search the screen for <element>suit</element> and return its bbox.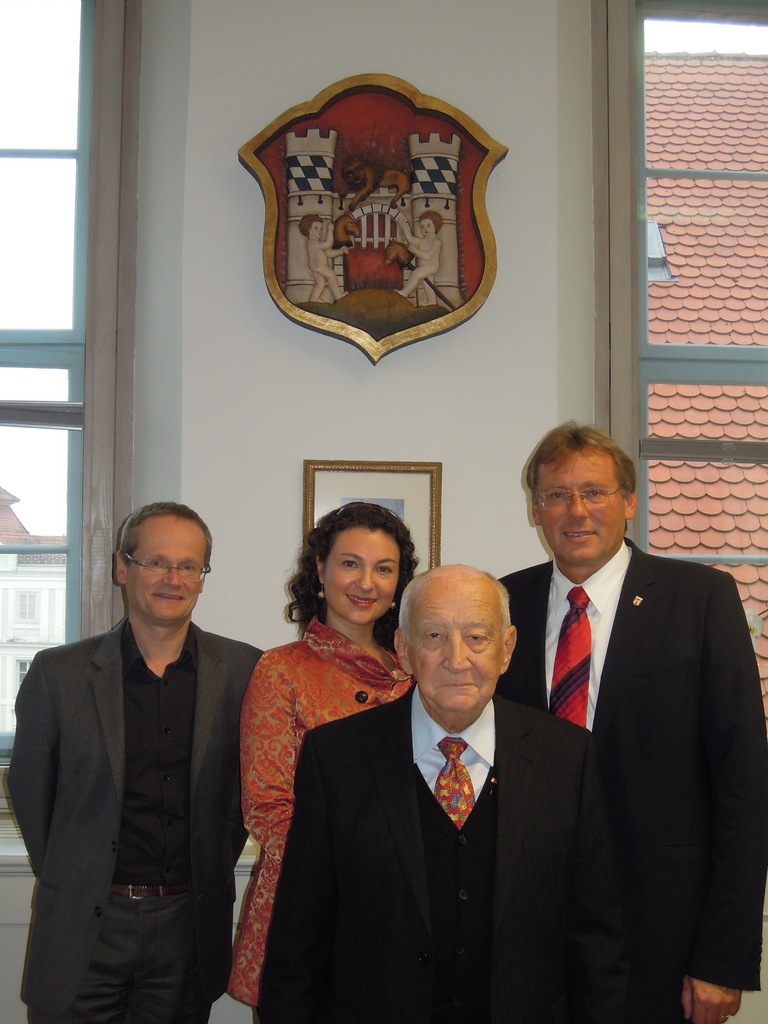
Found: [497, 538, 767, 1023].
